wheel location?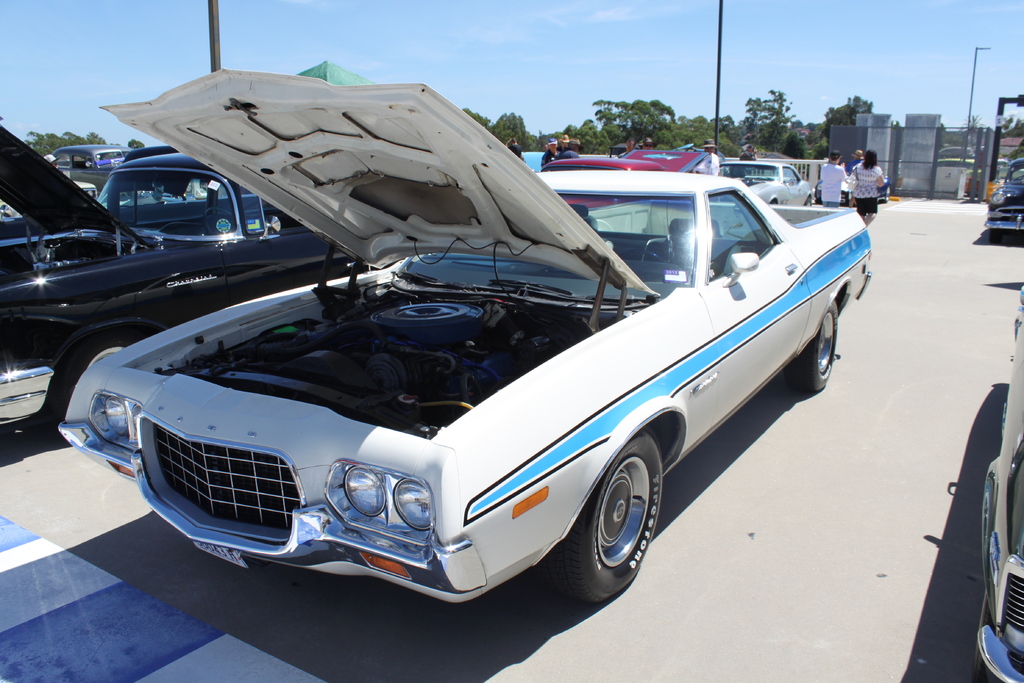
[x1=804, y1=196, x2=813, y2=206]
